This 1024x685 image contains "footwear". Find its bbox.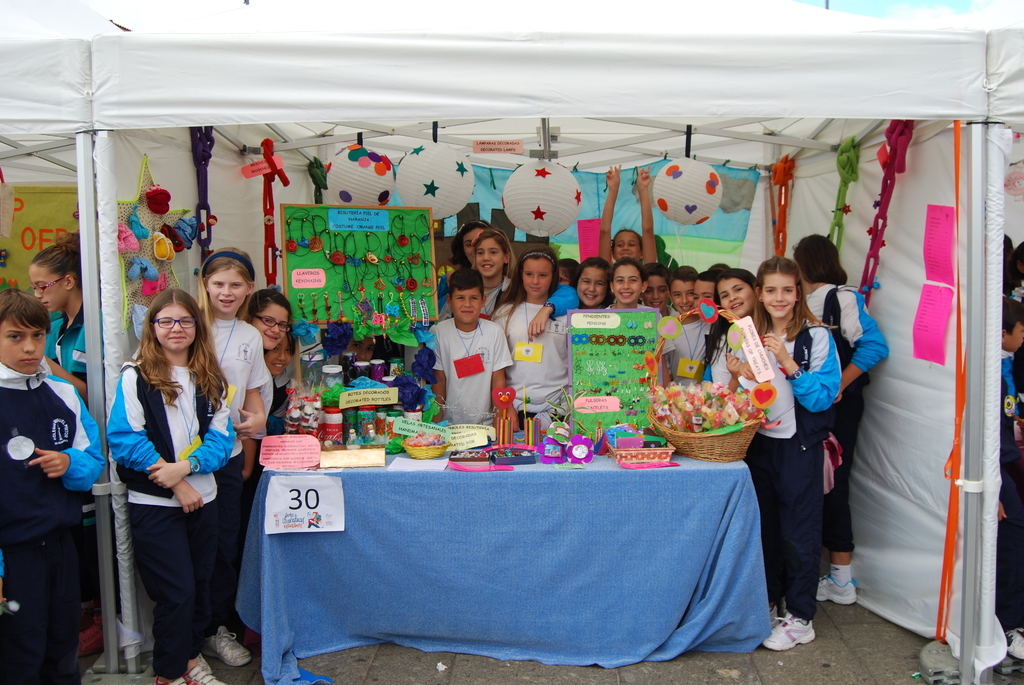
left=206, top=629, right=260, bottom=667.
